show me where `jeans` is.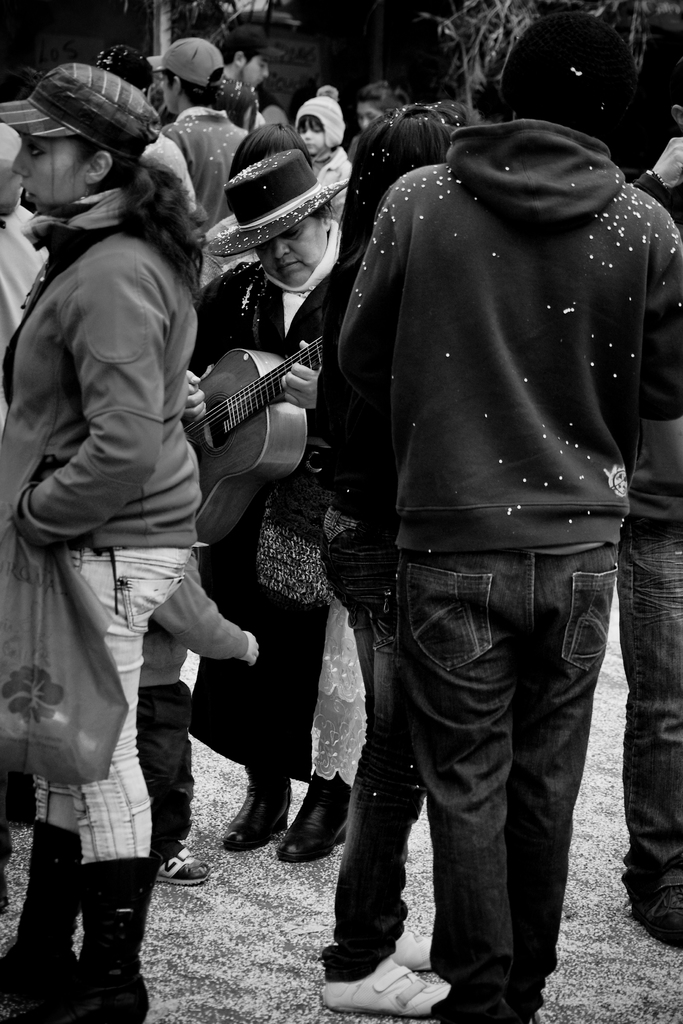
`jeans` is at x1=397, y1=552, x2=611, y2=1019.
